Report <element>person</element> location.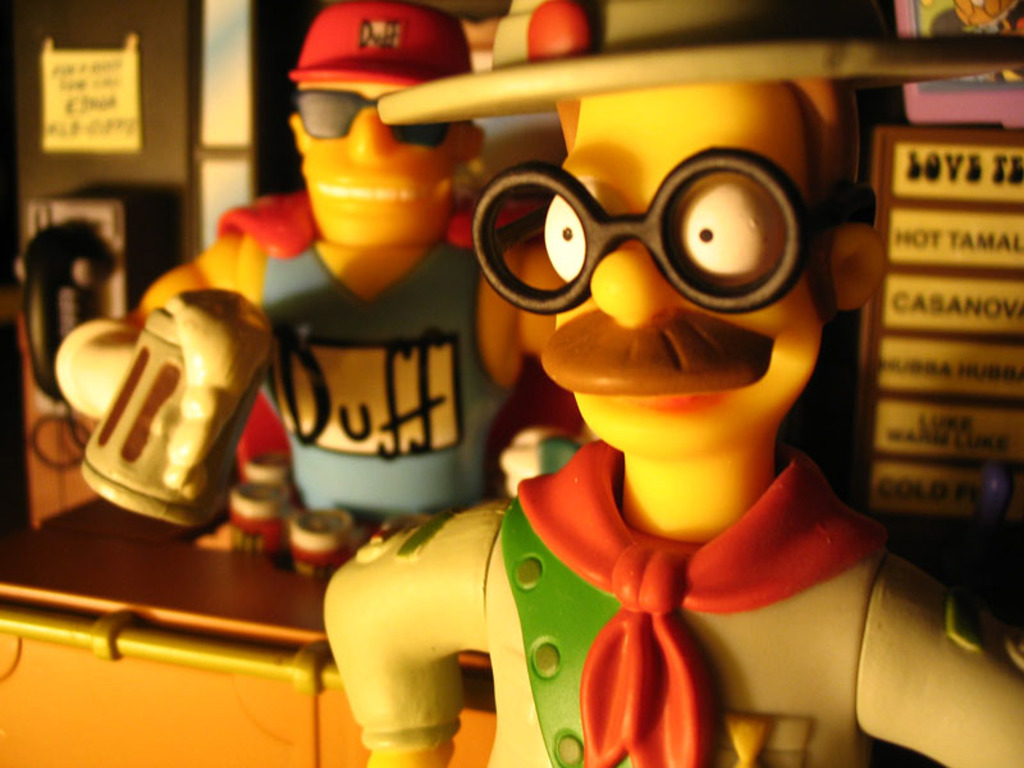
Report: select_region(49, 4, 564, 585).
